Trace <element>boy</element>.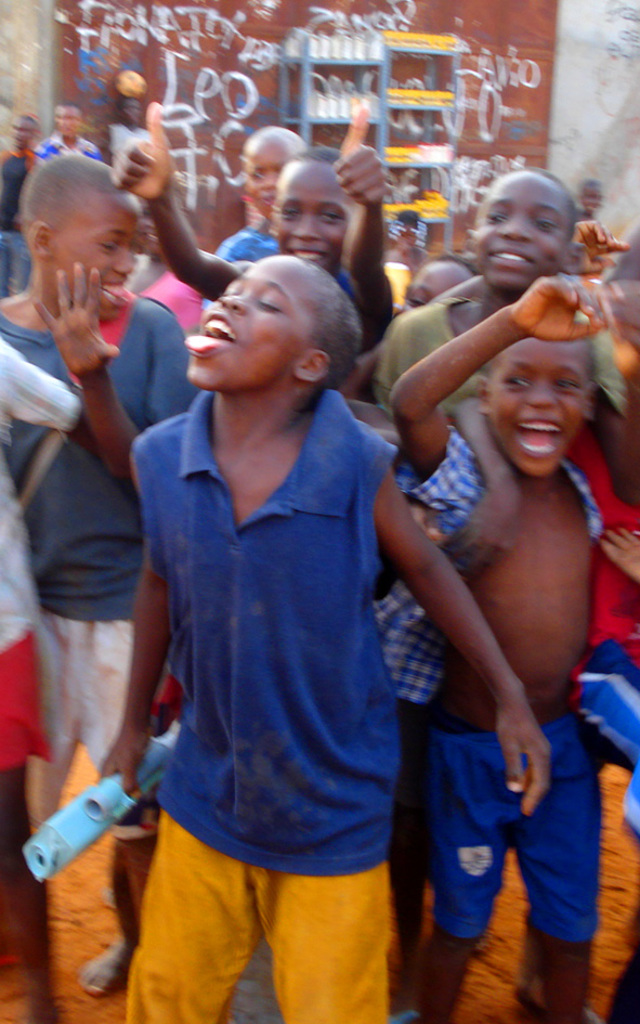
Traced to rect(371, 271, 610, 1019).
